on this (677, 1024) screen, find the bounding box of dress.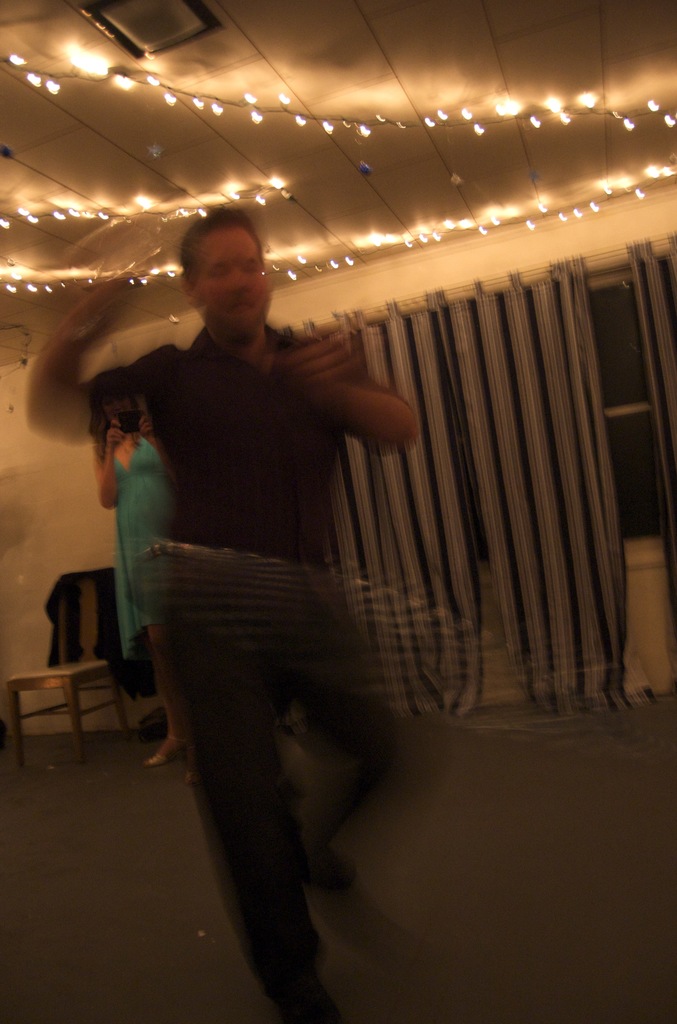
Bounding box: [left=111, top=434, right=174, bottom=652].
